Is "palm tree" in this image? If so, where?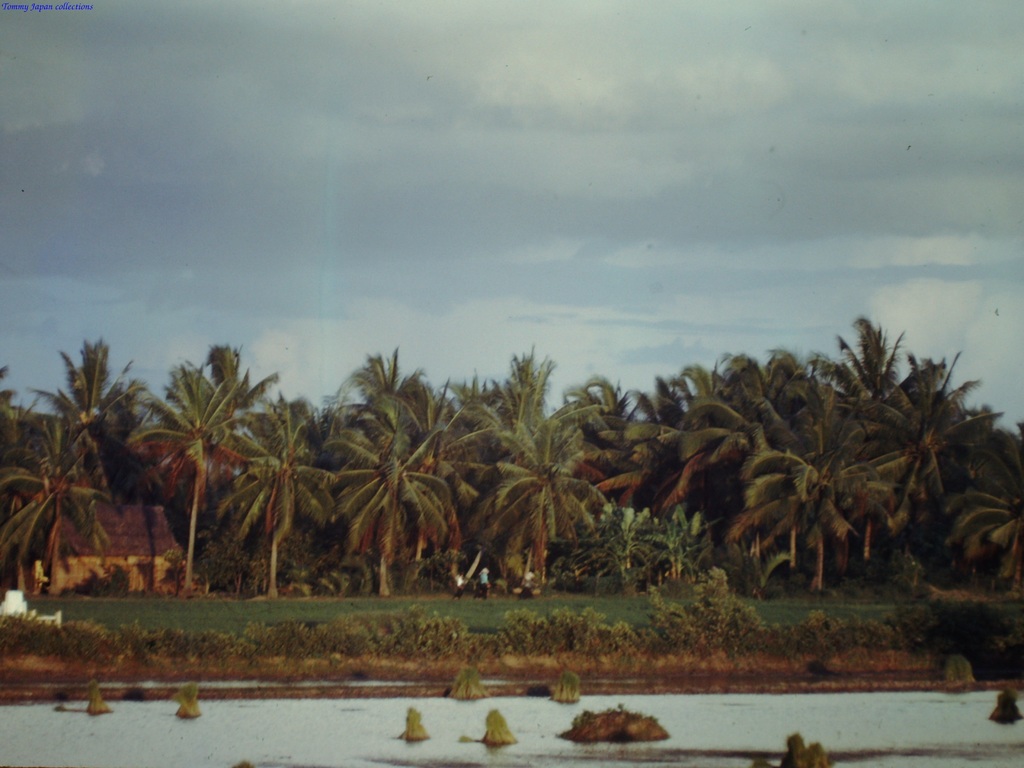
Yes, at locate(912, 421, 995, 554).
